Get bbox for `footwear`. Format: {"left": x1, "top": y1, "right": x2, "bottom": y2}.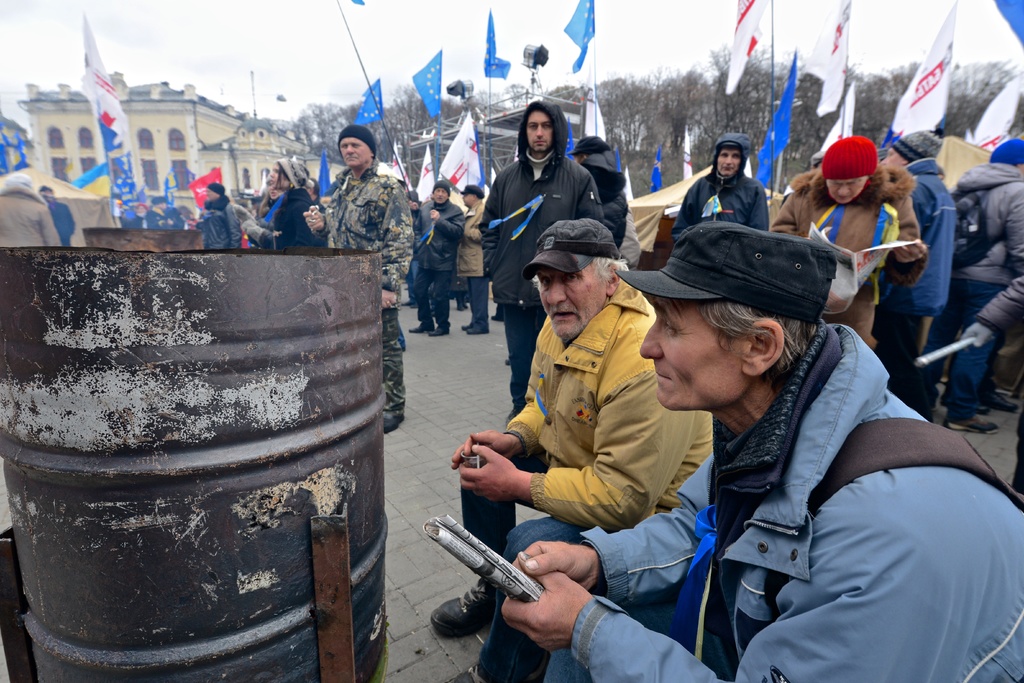
{"left": 982, "top": 389, "right": 1018, "bottom": 411}.
